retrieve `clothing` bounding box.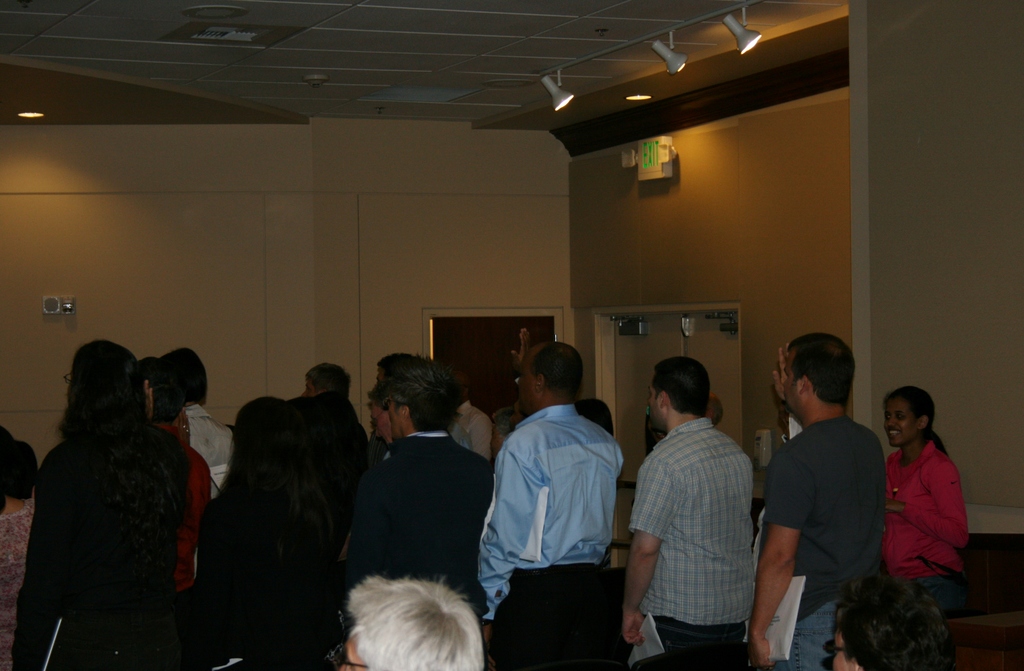
Bounding box: locate(157, 428, 206, 661).
